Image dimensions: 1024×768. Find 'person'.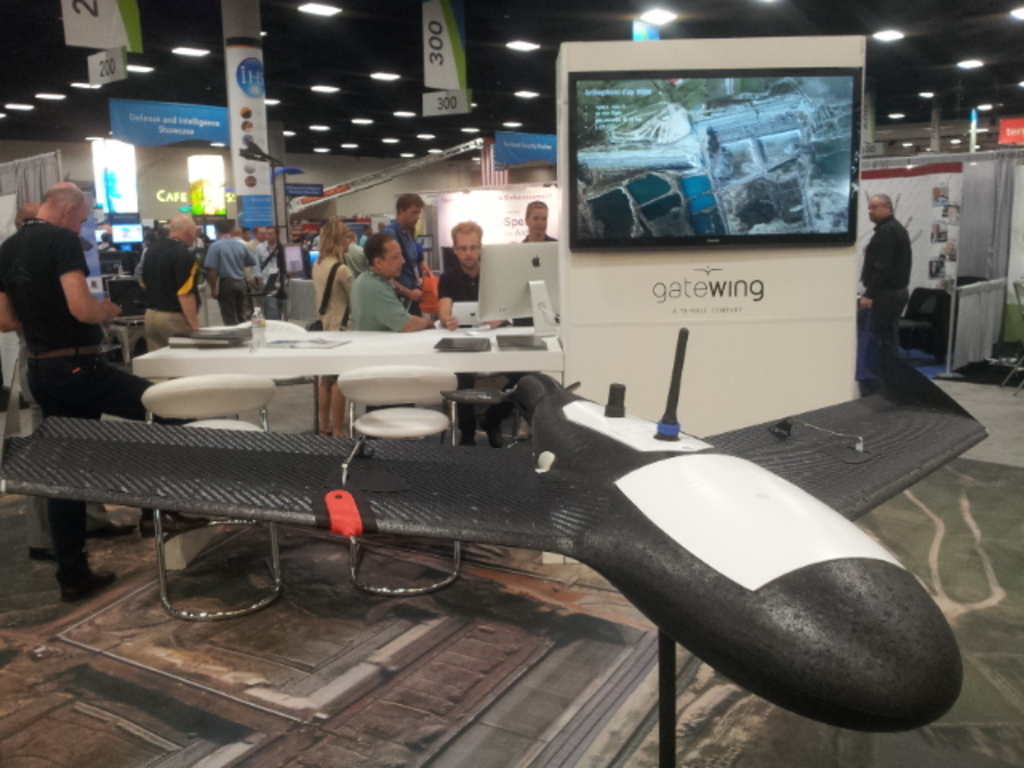
BBox(248, 222, 267, 293).
